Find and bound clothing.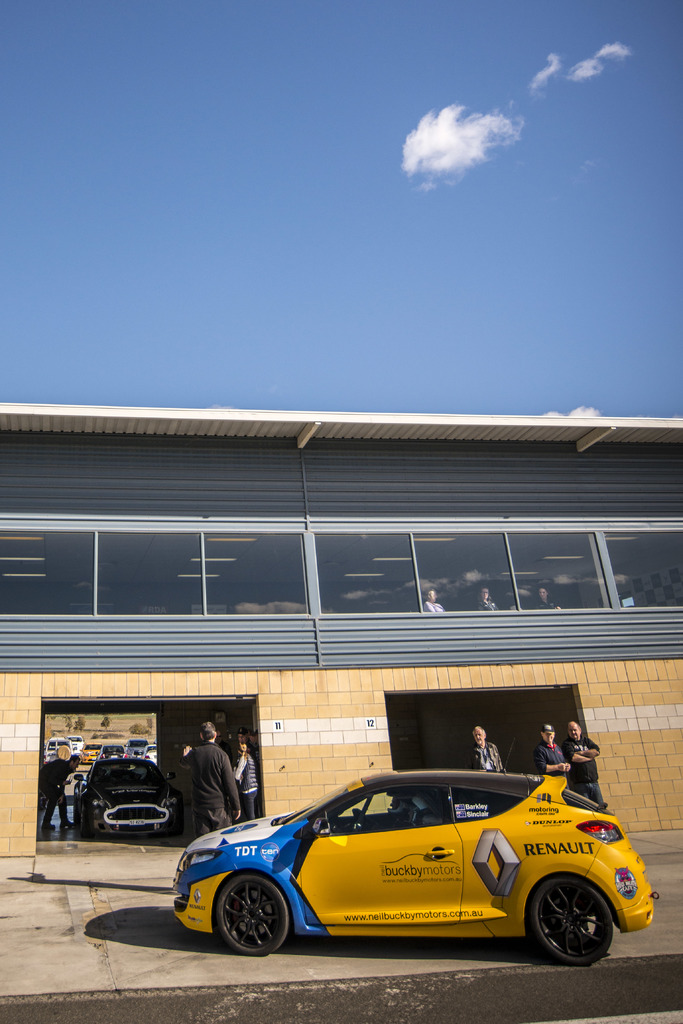
Bound: BBox(460, 739, 510, 770).
